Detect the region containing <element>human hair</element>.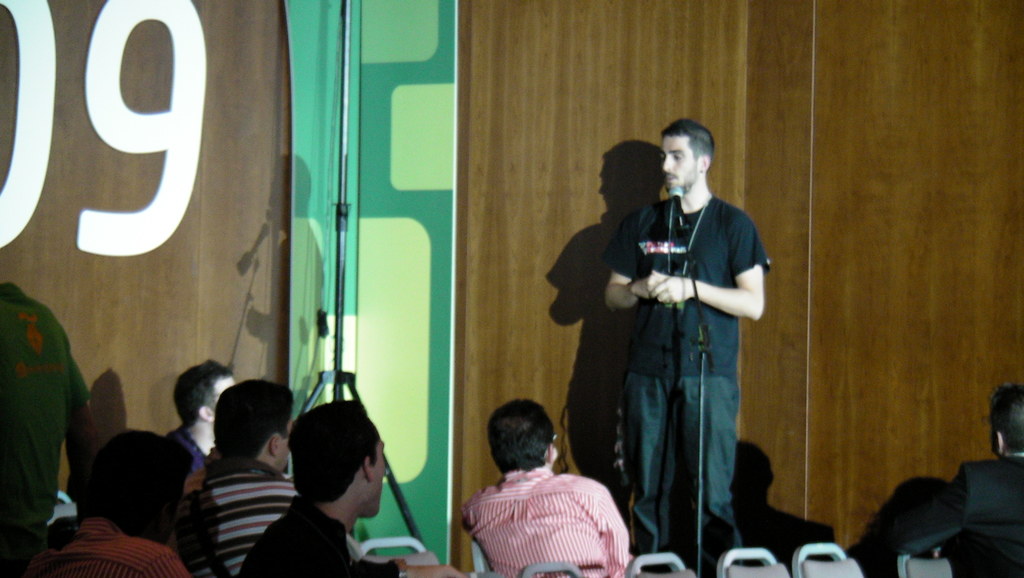
select_region(216, 377, 294, 459).
